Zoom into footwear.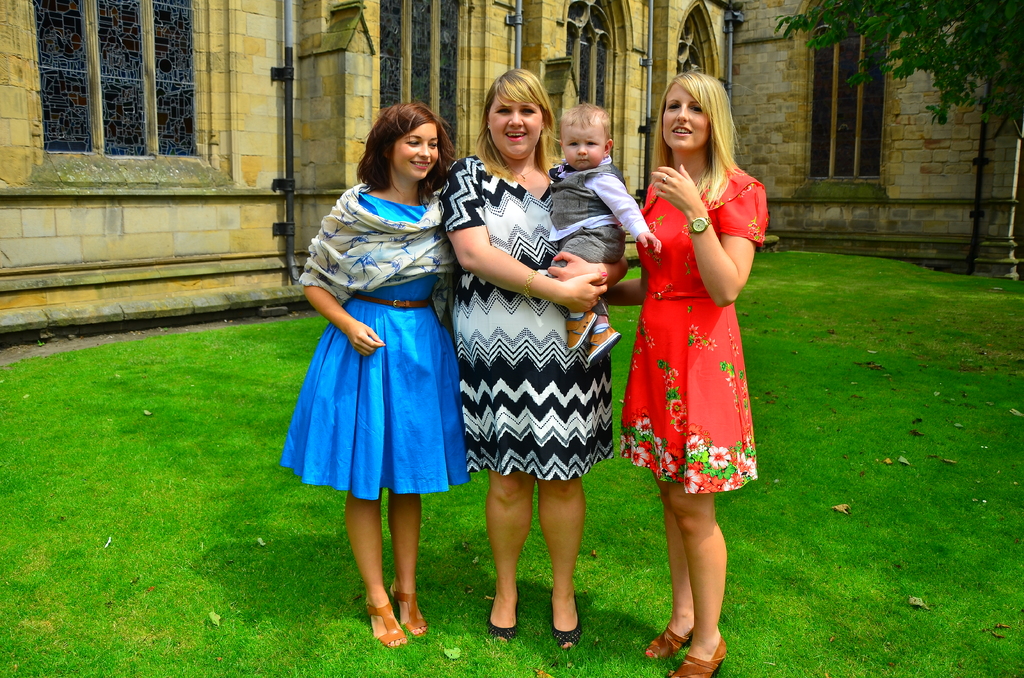
Zoom target: [644, 620, 695, 665].
